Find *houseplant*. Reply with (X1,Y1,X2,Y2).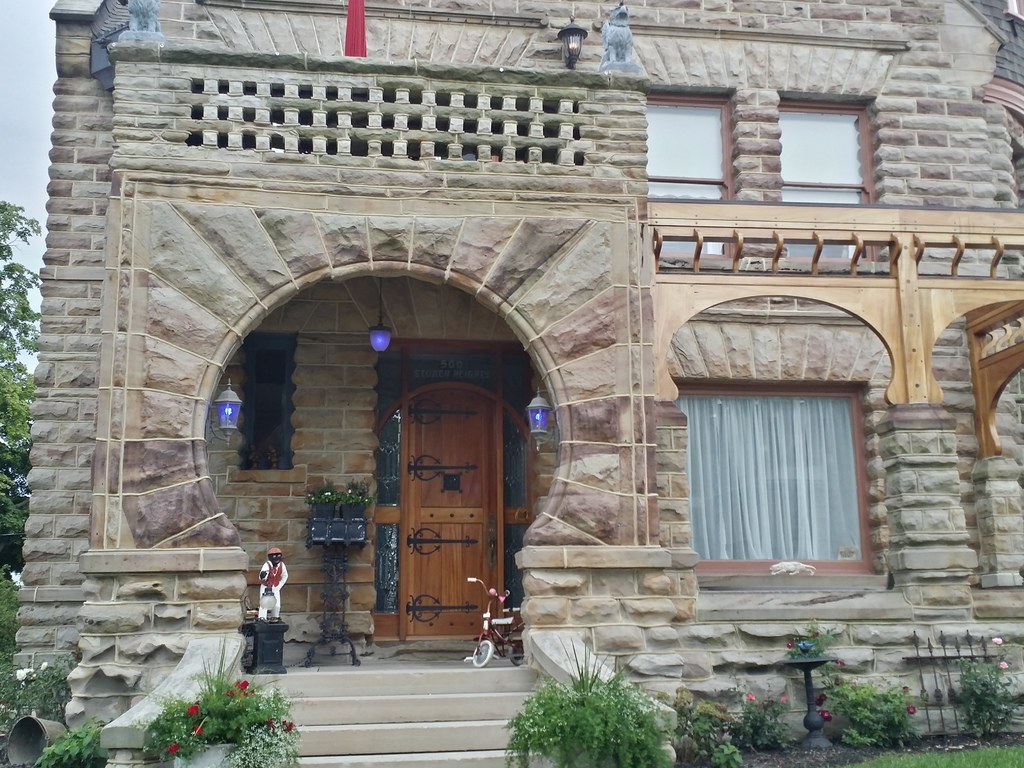
(671,694,751,767).
